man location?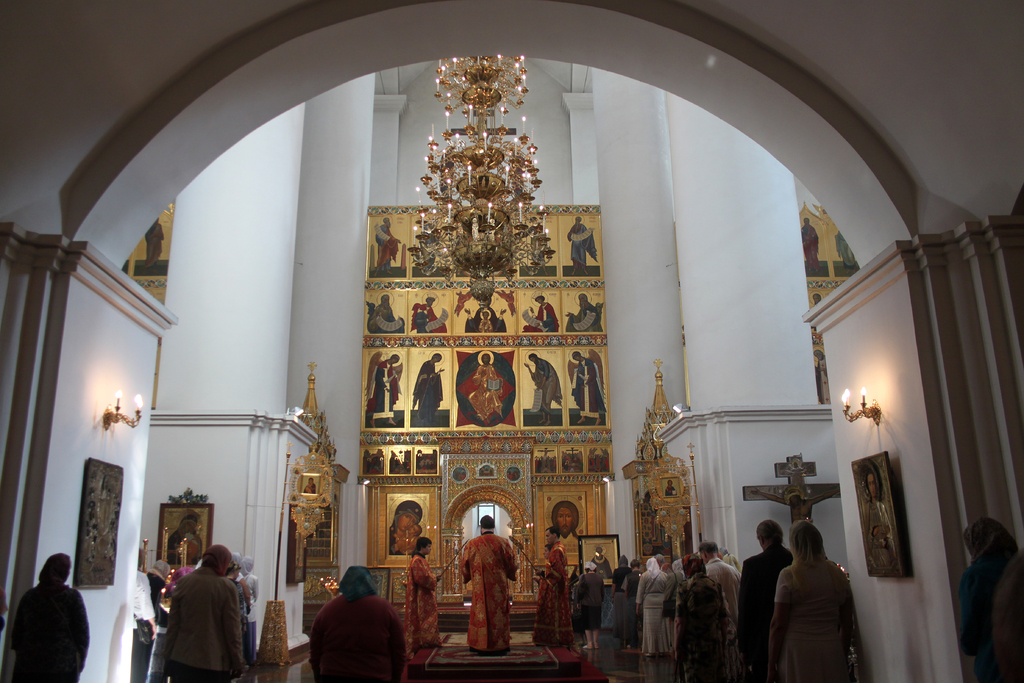
BBox(460, 513, 521, 652)
